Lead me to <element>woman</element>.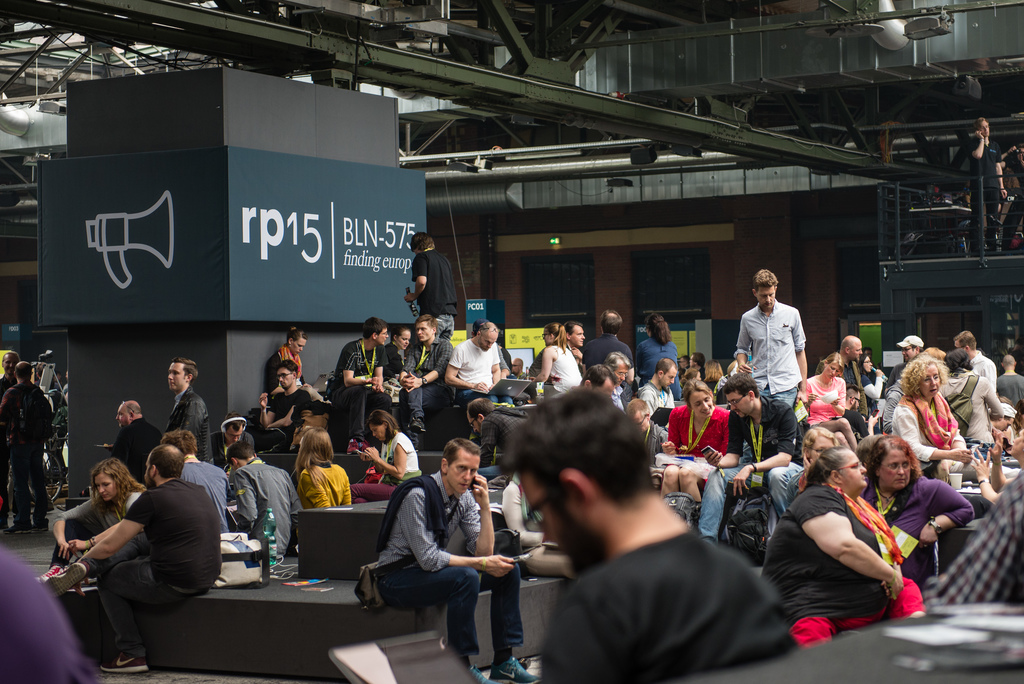
Lead to bbox(754, 450, 925, 657).
